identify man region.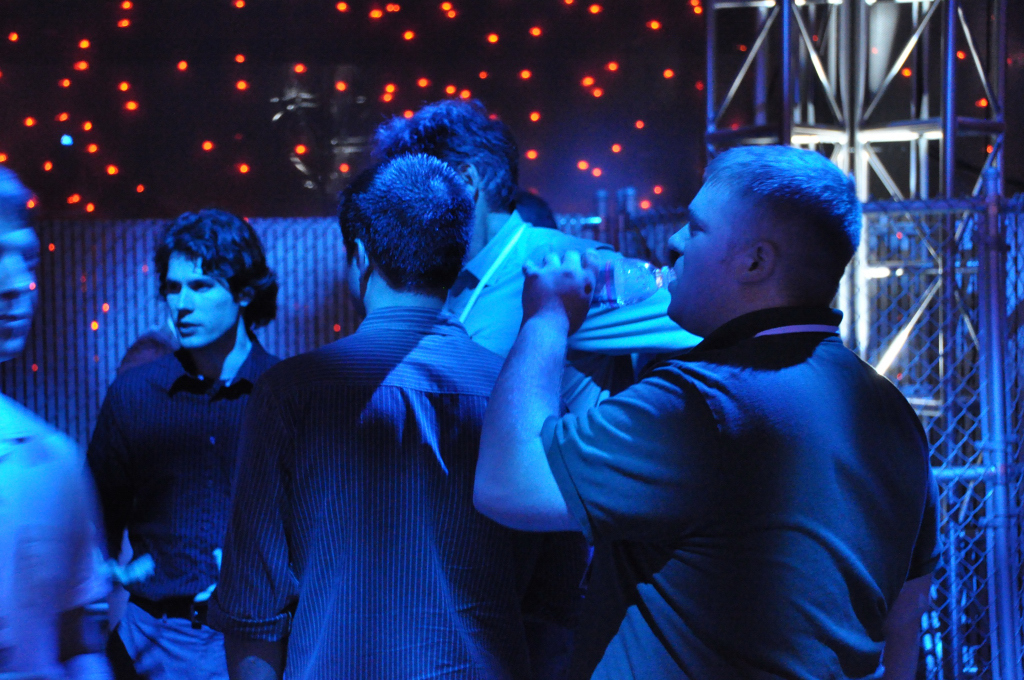
Region: 204:153:591:679.
